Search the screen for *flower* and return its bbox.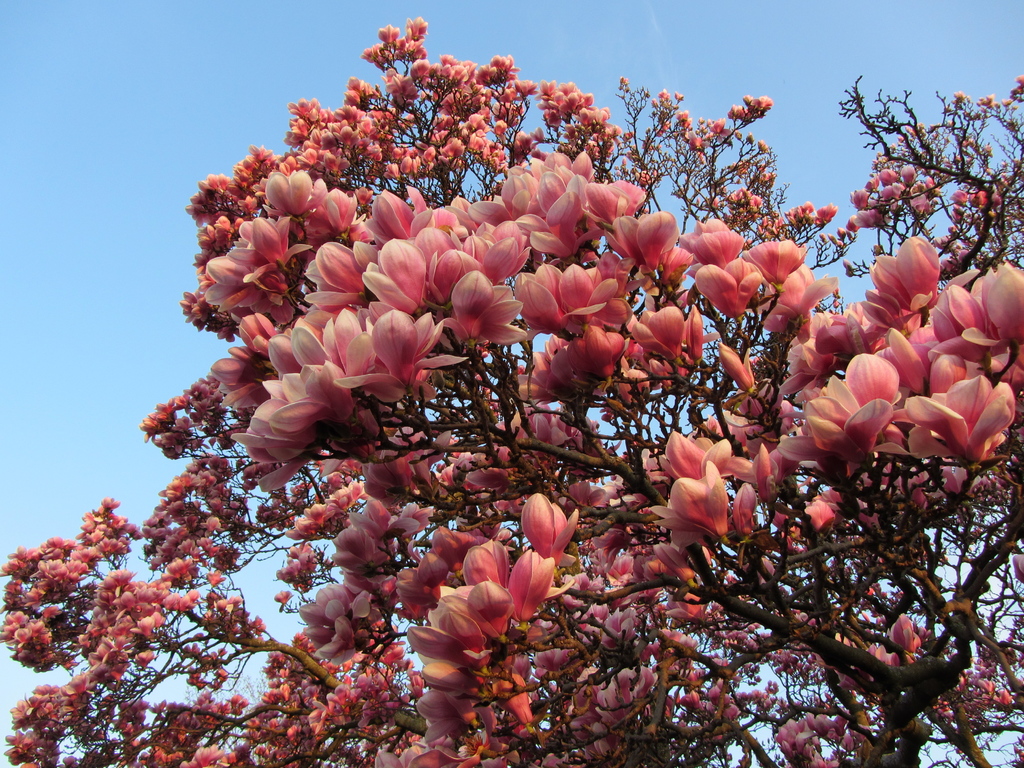
Found: 509, 255, 611, 328.
